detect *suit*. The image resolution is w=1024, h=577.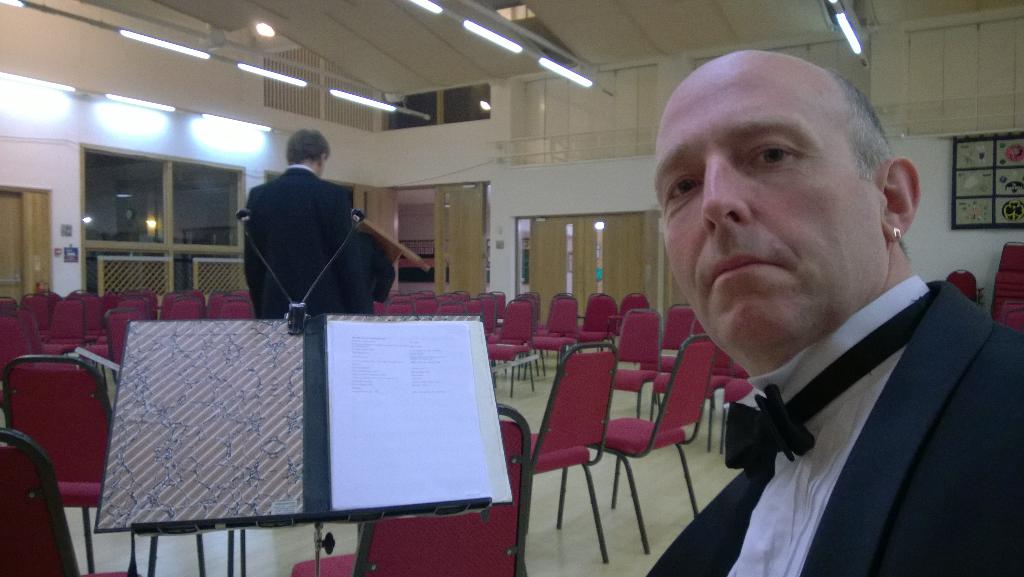
pyautogui.locateOnScreen(240, 160, 372, 318).
